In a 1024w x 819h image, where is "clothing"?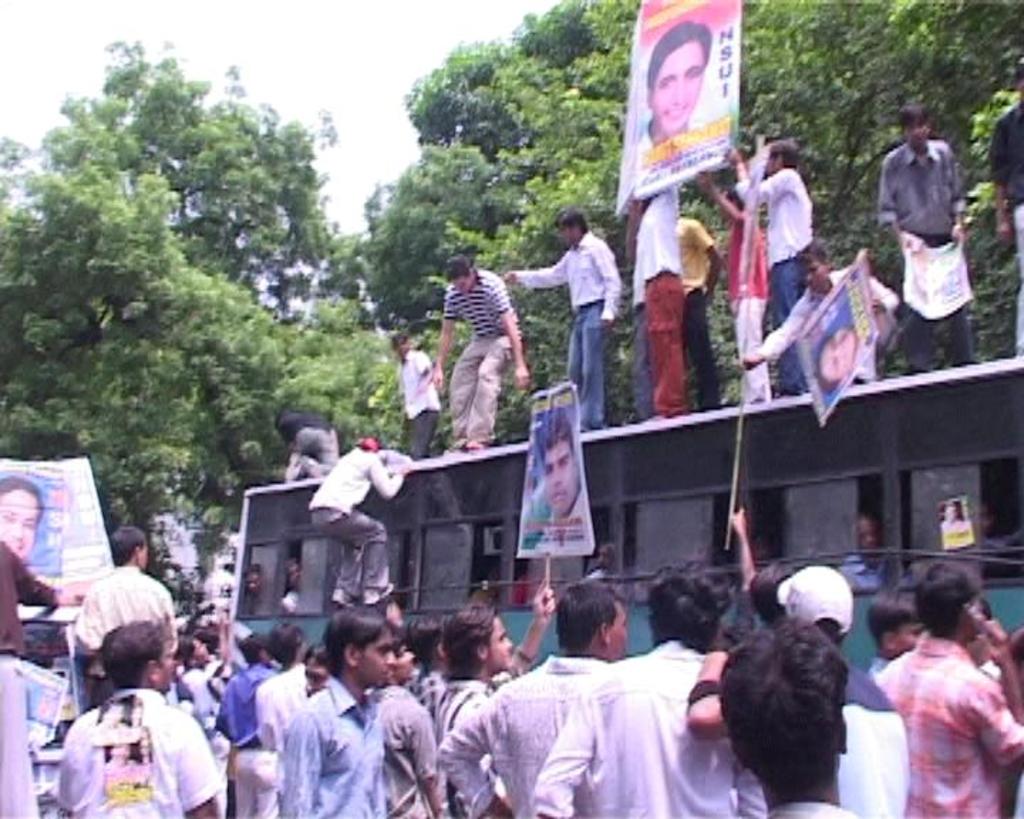
<box>683,213,725,410</box>.
